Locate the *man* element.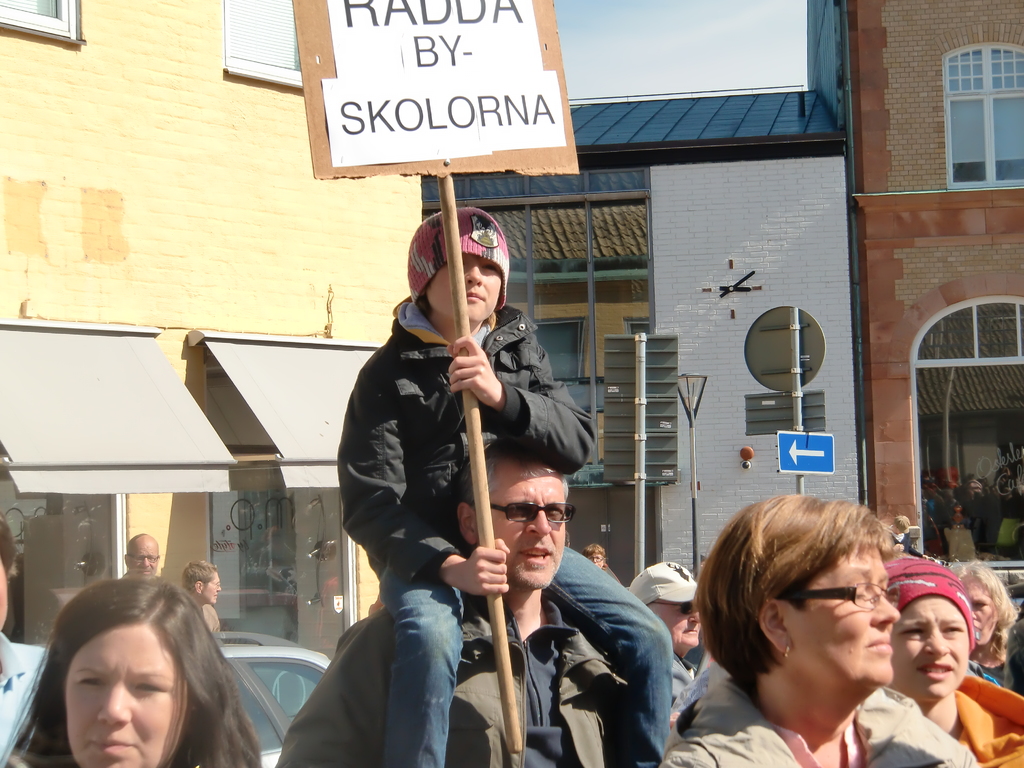
Element bbox: bbox(0, 511, 55, 767).
